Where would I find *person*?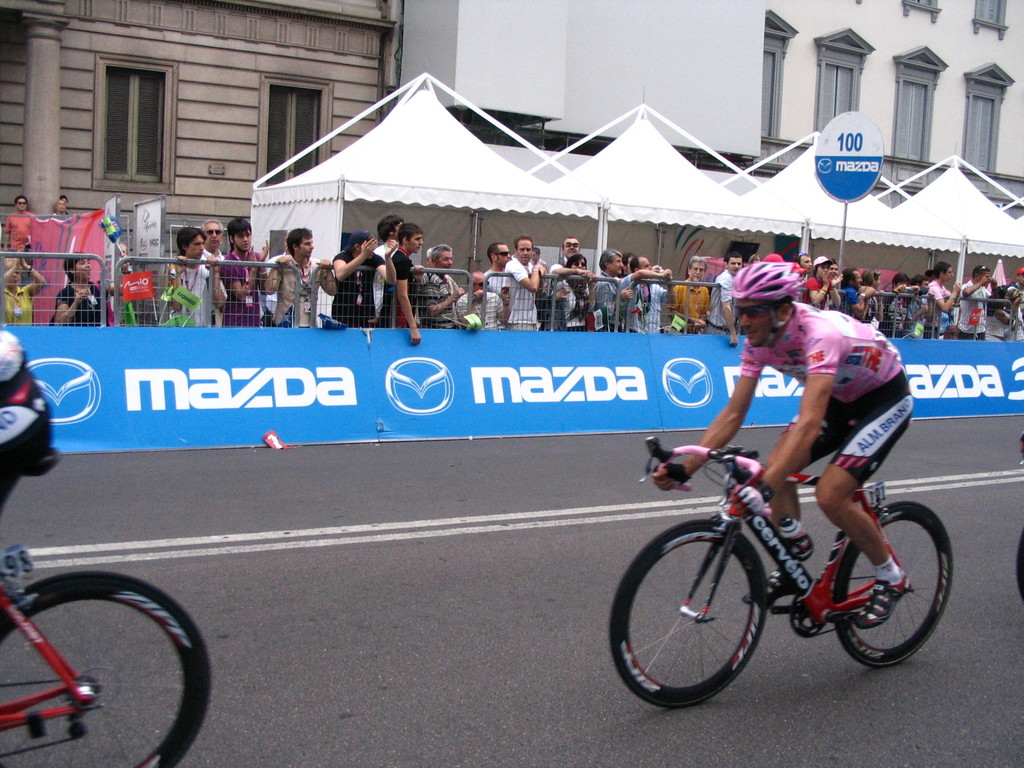
At x1=954 y1=264 x2=999 y2=340.
